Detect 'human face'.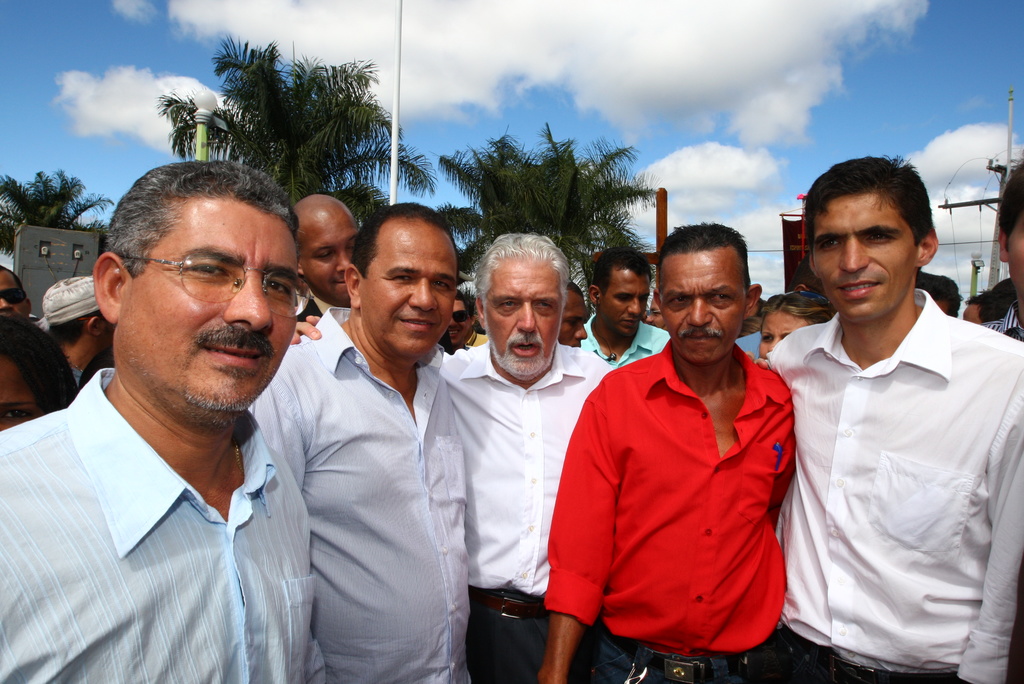
Detected at bbox=[815, 190, 913, 322].
